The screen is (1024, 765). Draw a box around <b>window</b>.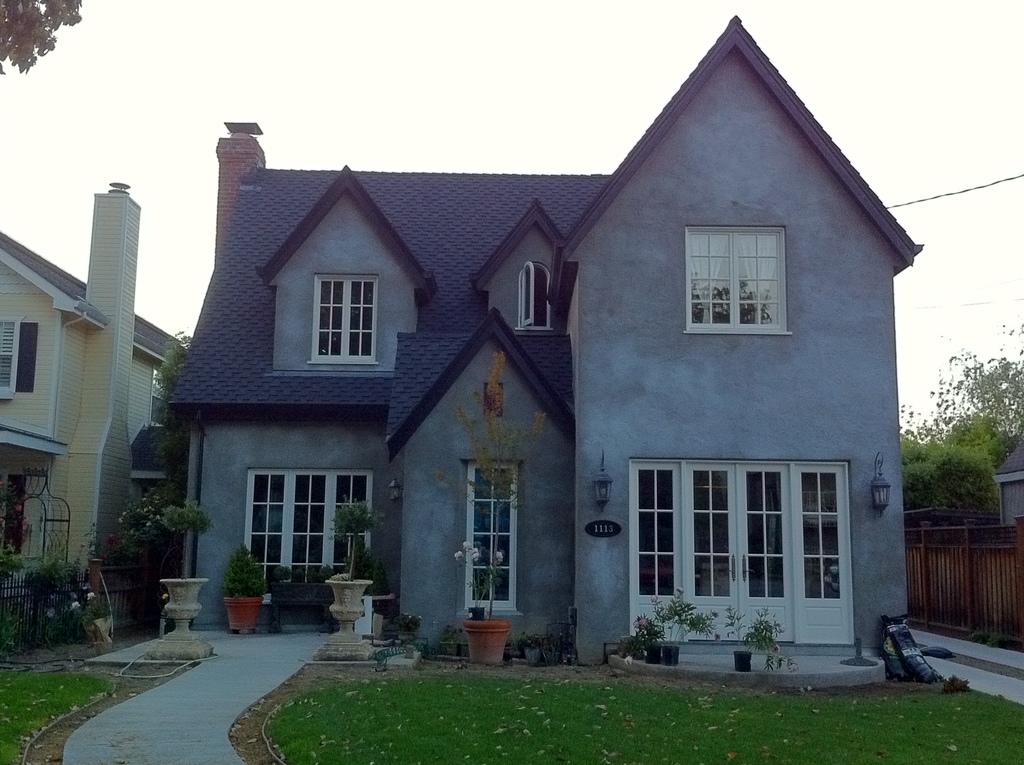
(x1=463, y1=463, x2=516, y2=609).
